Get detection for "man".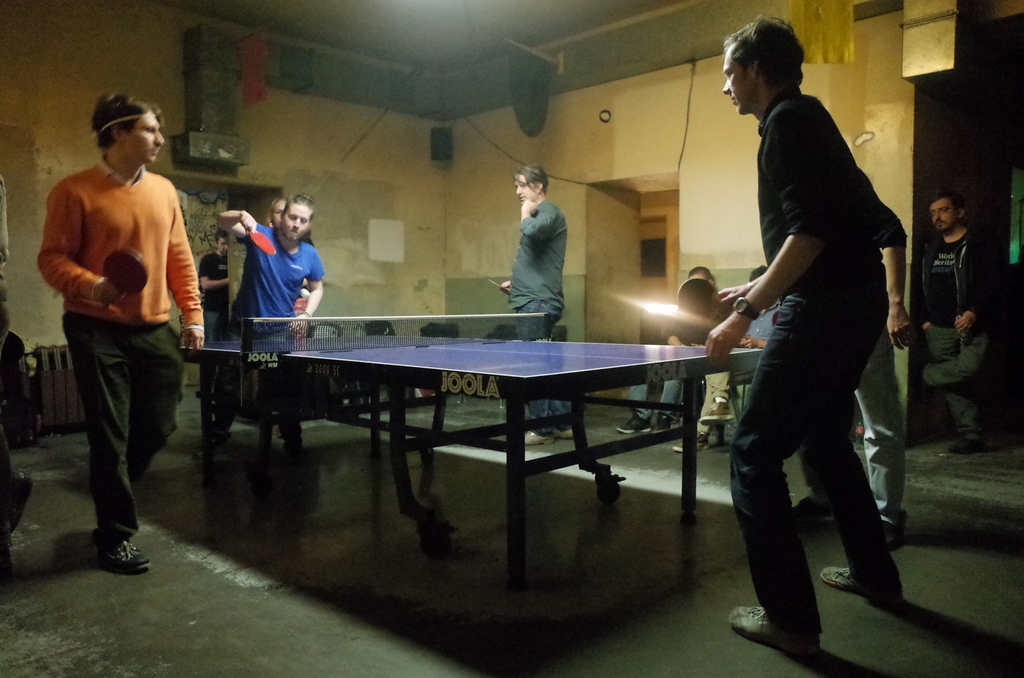
Detection: [left=200, top=230, right=227, bottom=342].
